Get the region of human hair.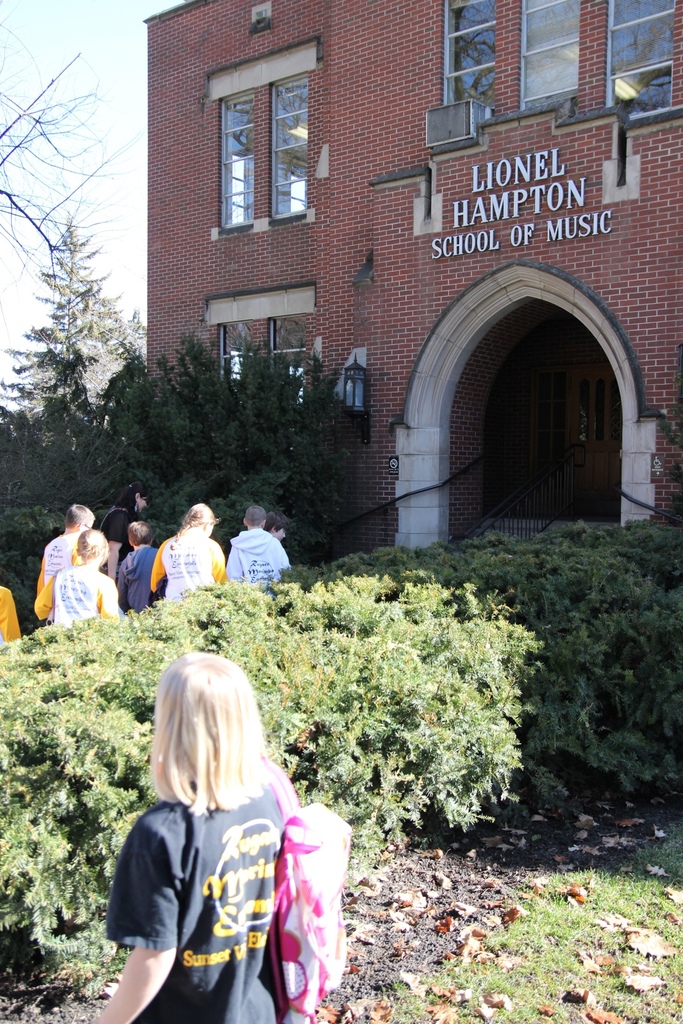
[x1=147, y1=661, x2=275, y2=852].
